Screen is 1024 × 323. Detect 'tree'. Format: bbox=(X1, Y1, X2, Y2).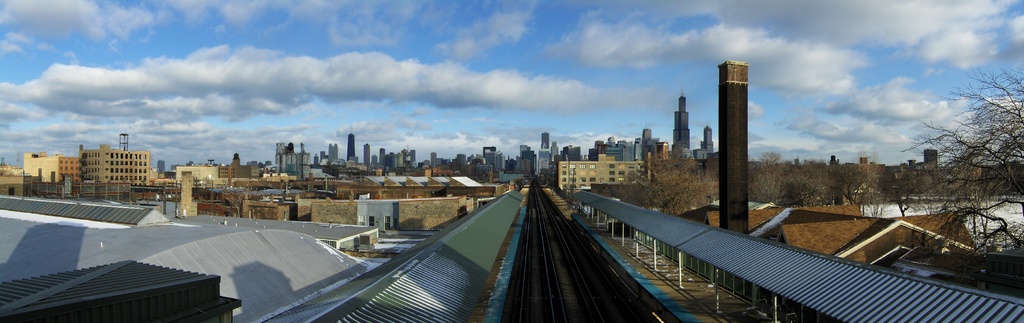
bbox=(612, 154, 716, 219).
